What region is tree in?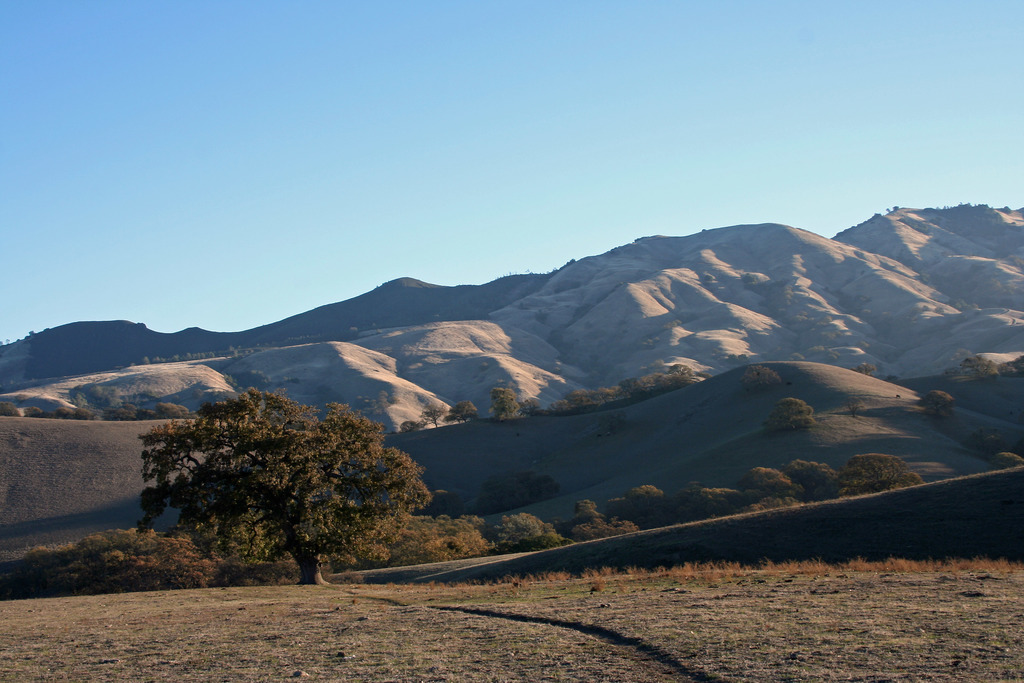
pyautogui.locateOnScreen(159, 399, 193, 423).
